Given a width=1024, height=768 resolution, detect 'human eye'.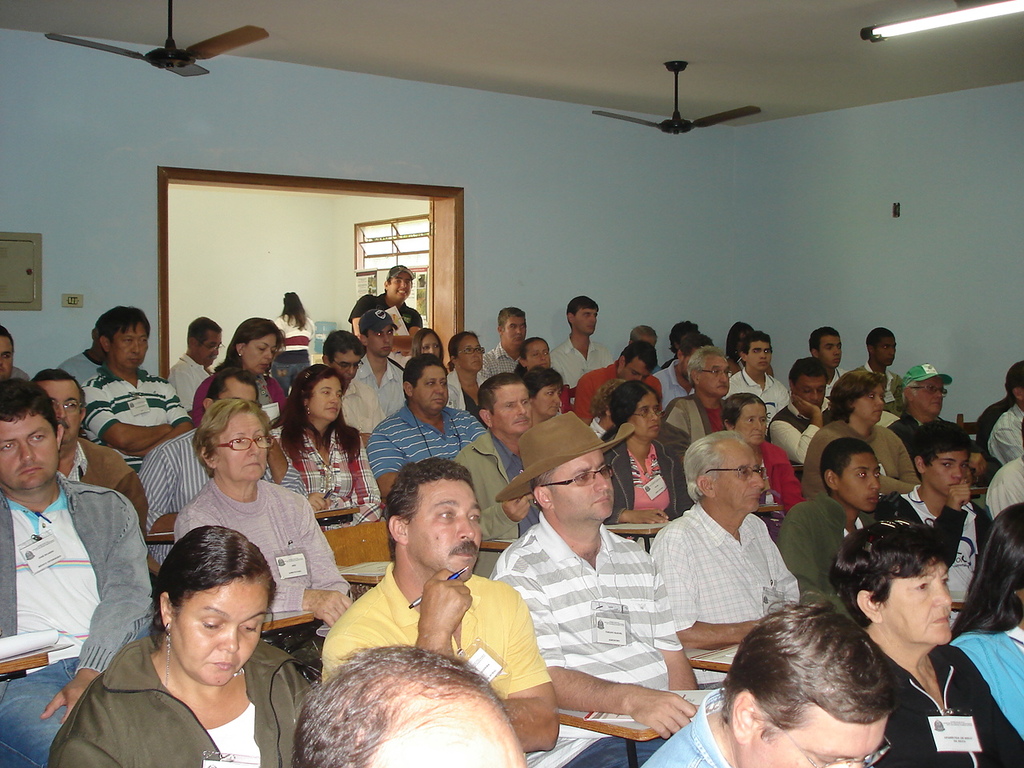
<region>653, 407, 660, 415</region>.
